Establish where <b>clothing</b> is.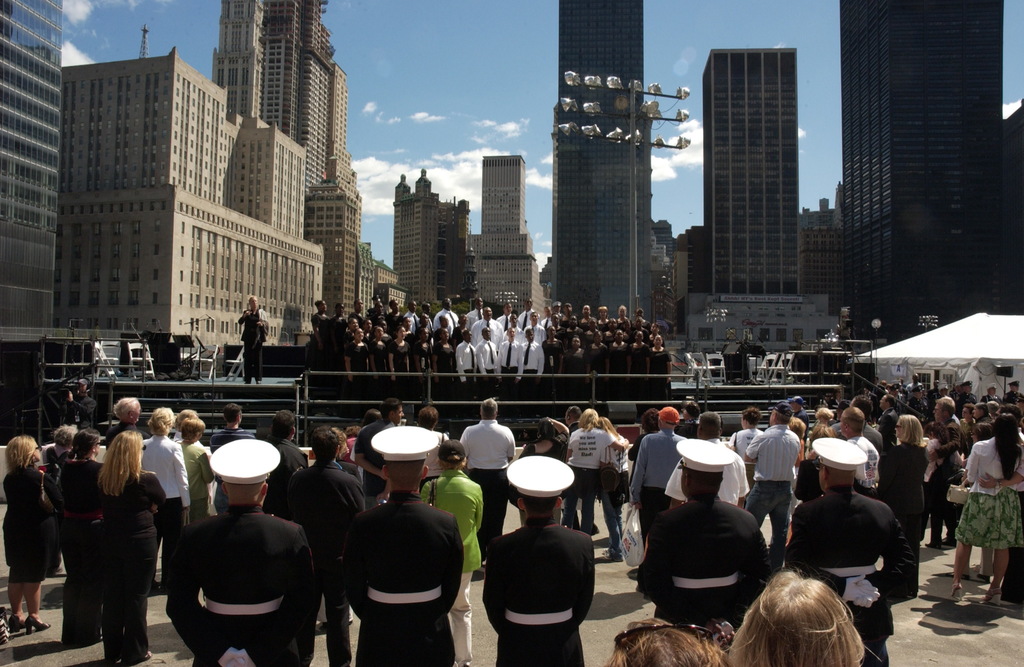
Established at [left=97, top=466, right=174, bottom=664].
